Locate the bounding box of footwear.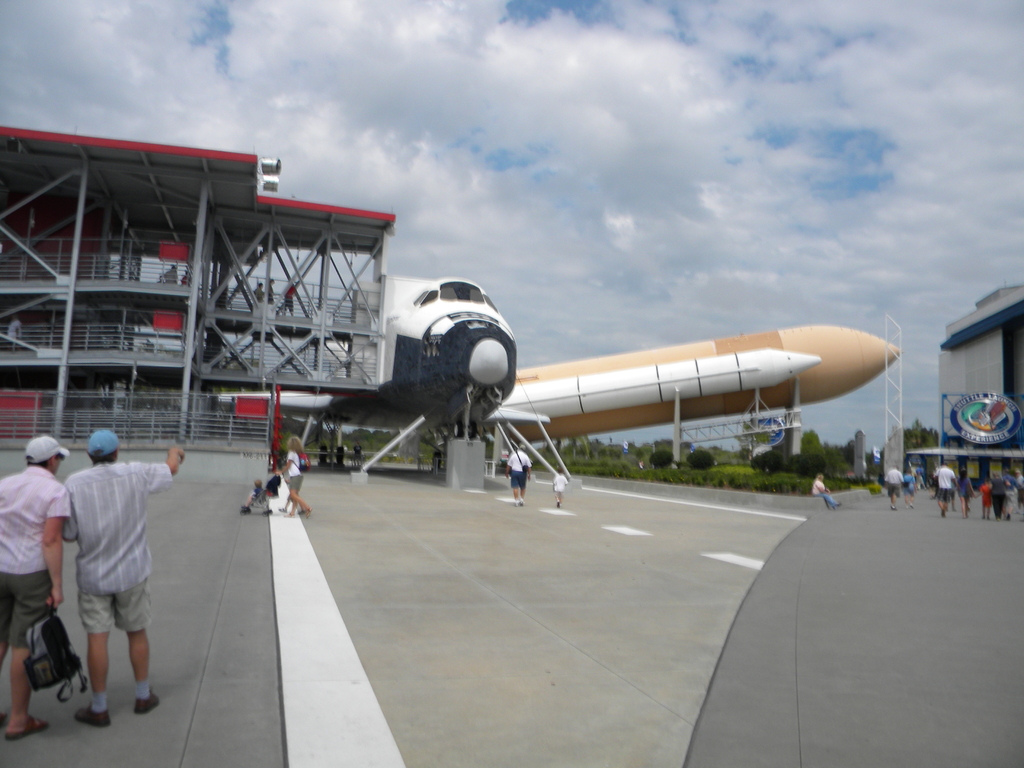
Bounding box: bbox=[4, 717, 49, 741].
